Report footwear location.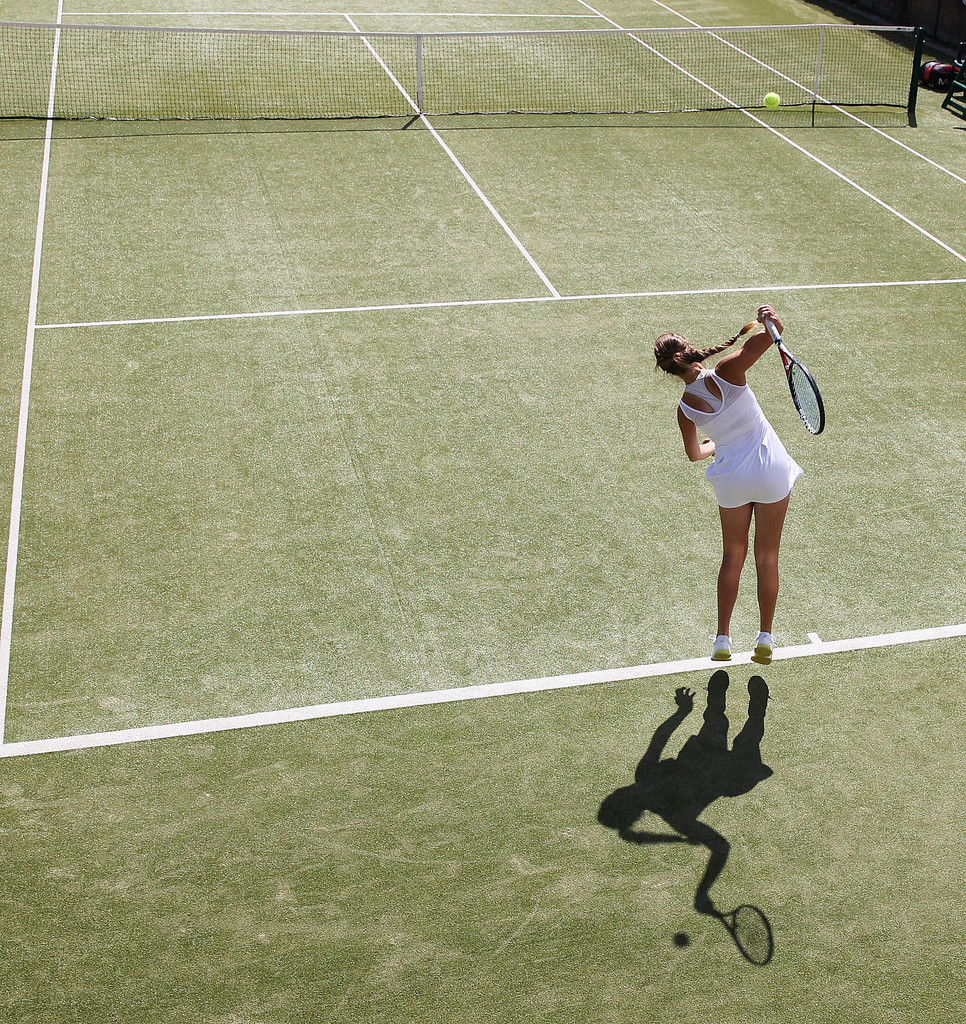
Report: (x1=711, y1=636, x2=732, y2=662).
